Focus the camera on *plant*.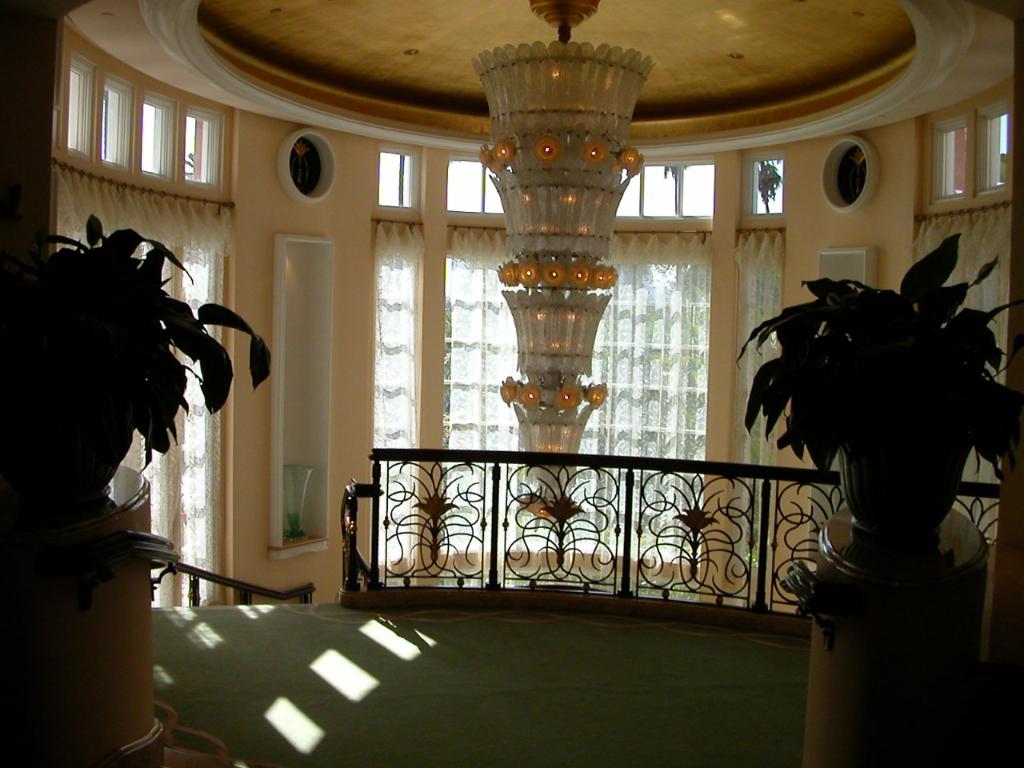
Focus region: rect(717, 229, 1023, 565).
